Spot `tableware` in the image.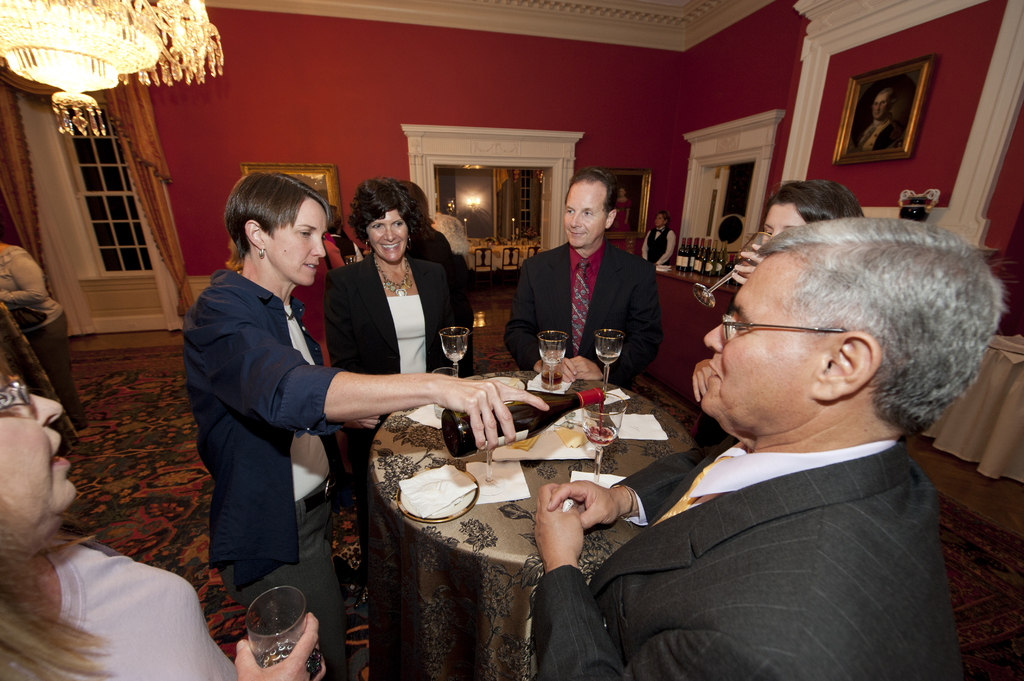
`tableware` found at 538, 328, 566, 391.
